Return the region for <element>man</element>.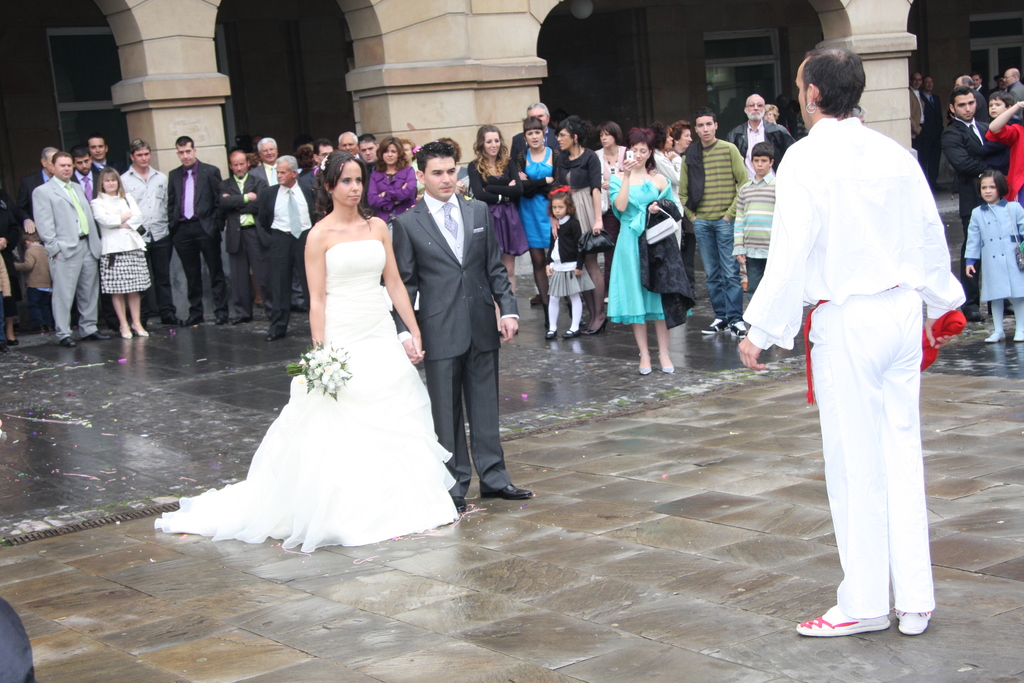
rect(724, 89, 798, 176).
